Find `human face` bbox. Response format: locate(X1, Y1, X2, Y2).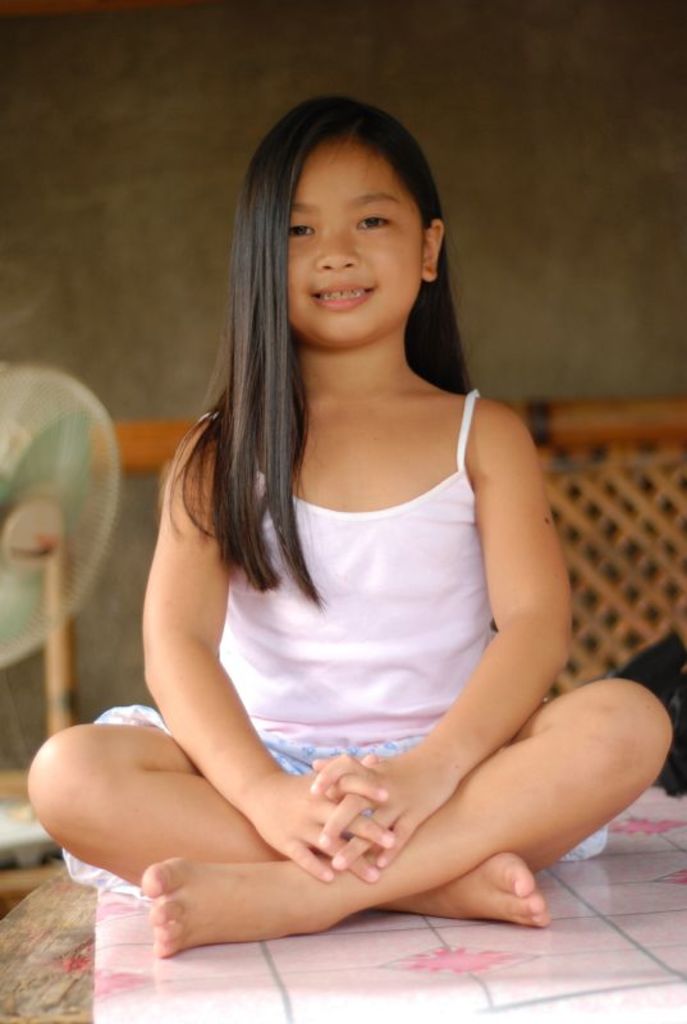
locate(279, 141, 425, 343).
